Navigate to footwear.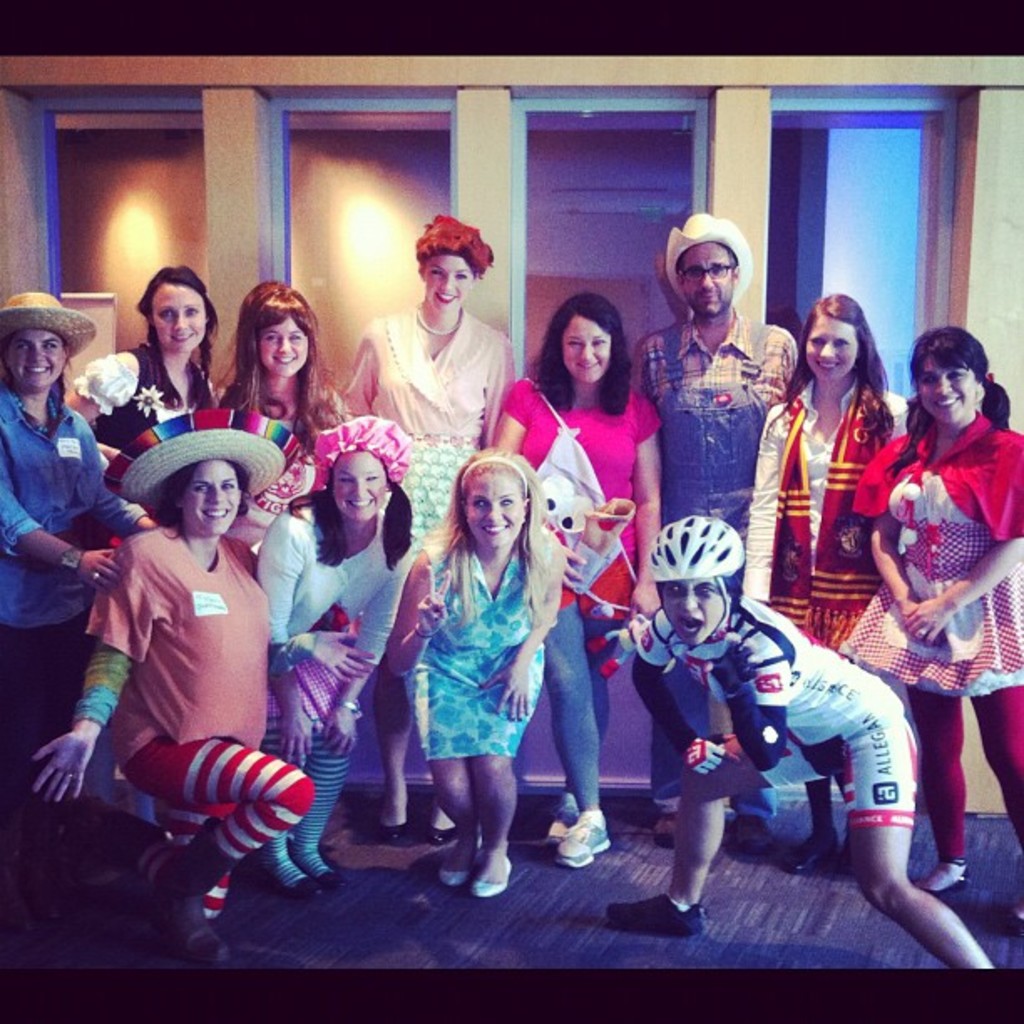
Navigation target: x1=371, y1=788, x2=418, y2=837.
